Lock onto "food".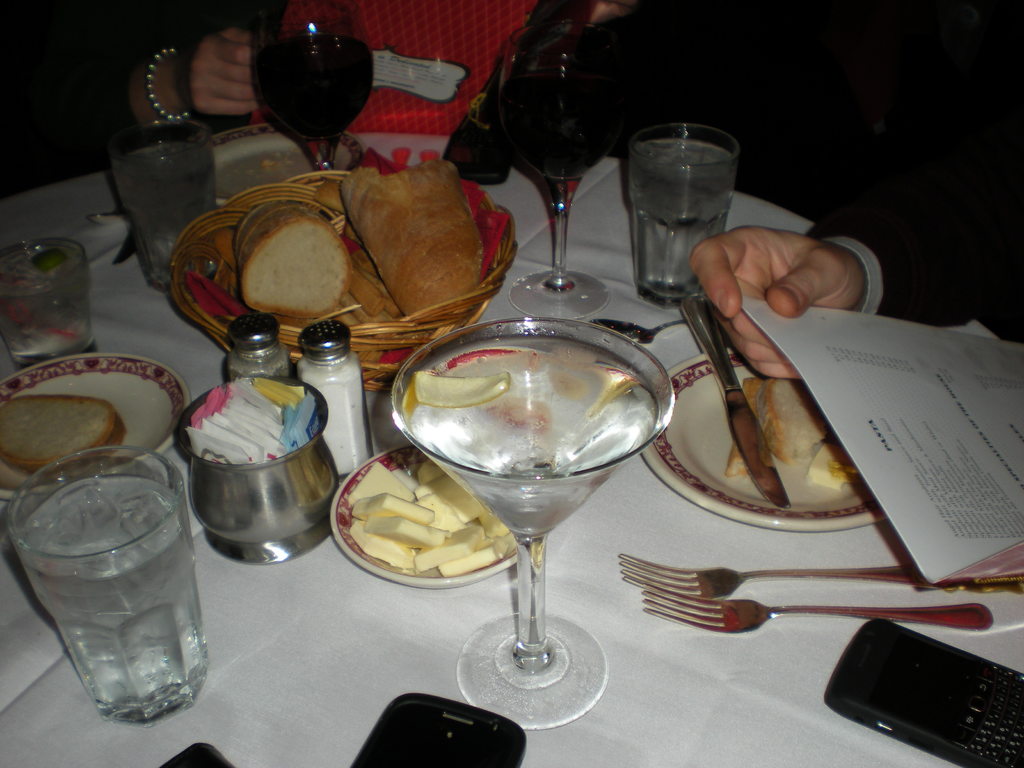
Locked: pyautogui.locateOnScreen(727, 374, 762, 477).
